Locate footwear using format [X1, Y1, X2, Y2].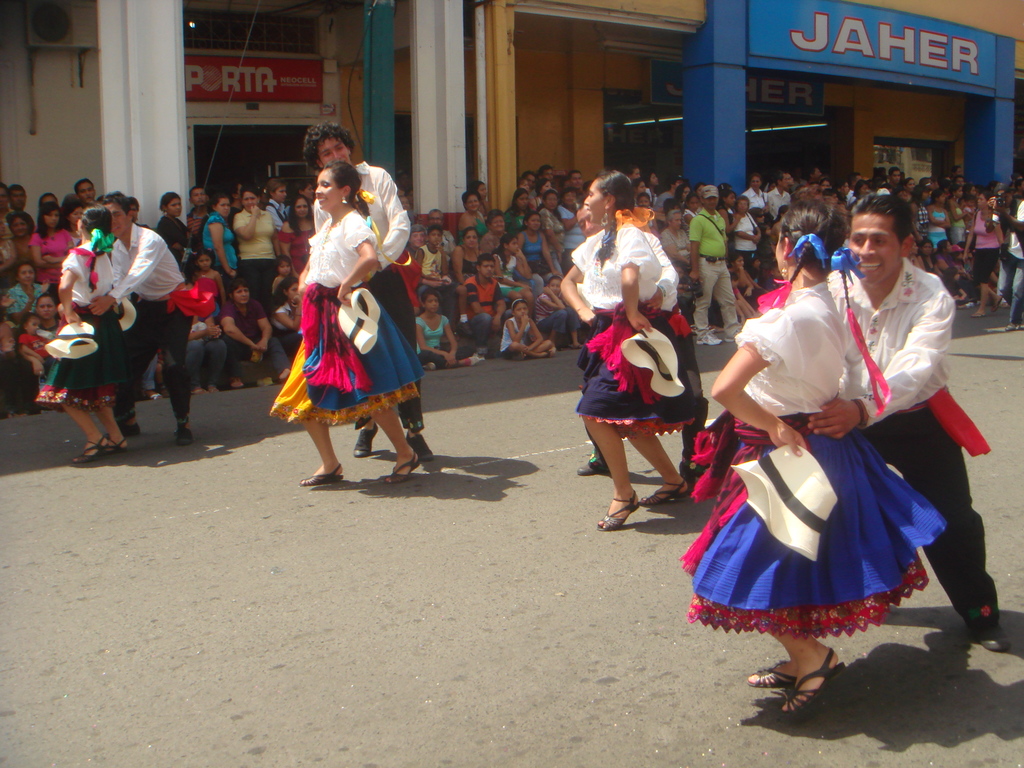
[725, 333, 735, 340].
